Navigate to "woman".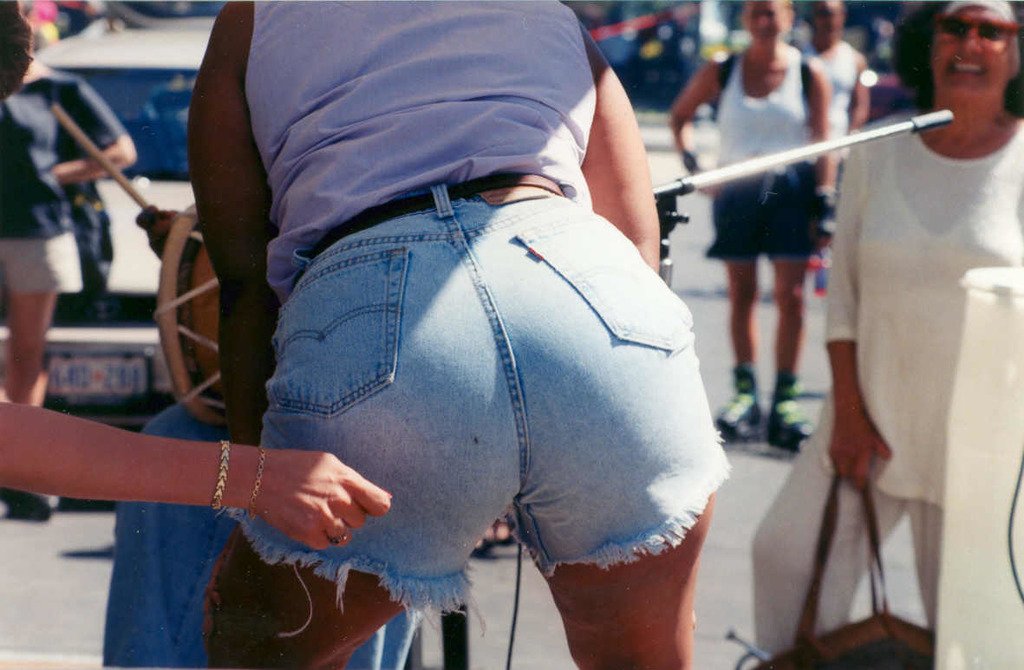
Navigation target: (675, 0, 829, 439).
